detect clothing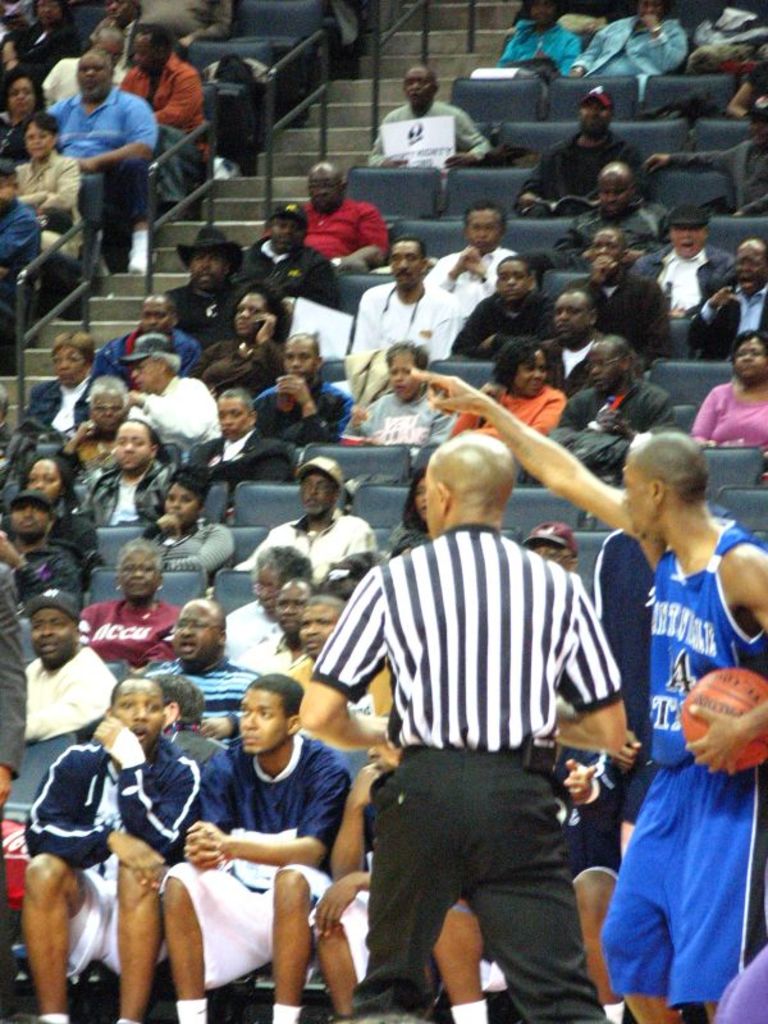
bbox(522, 132, 639, 212)
